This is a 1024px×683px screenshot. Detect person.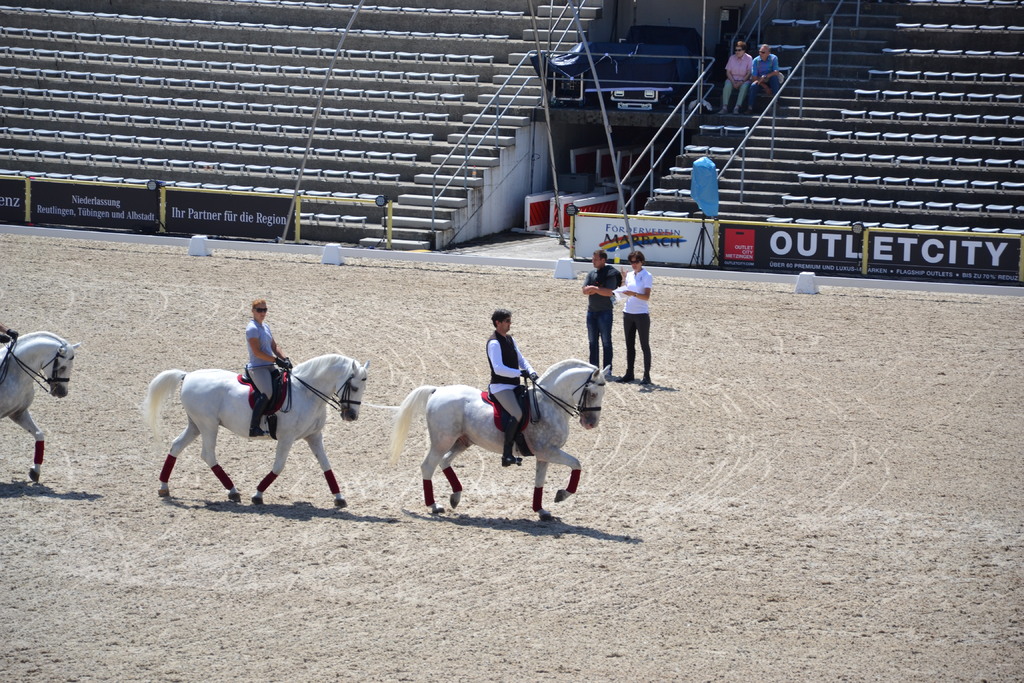
BBox(581, 247, 624, 378).
